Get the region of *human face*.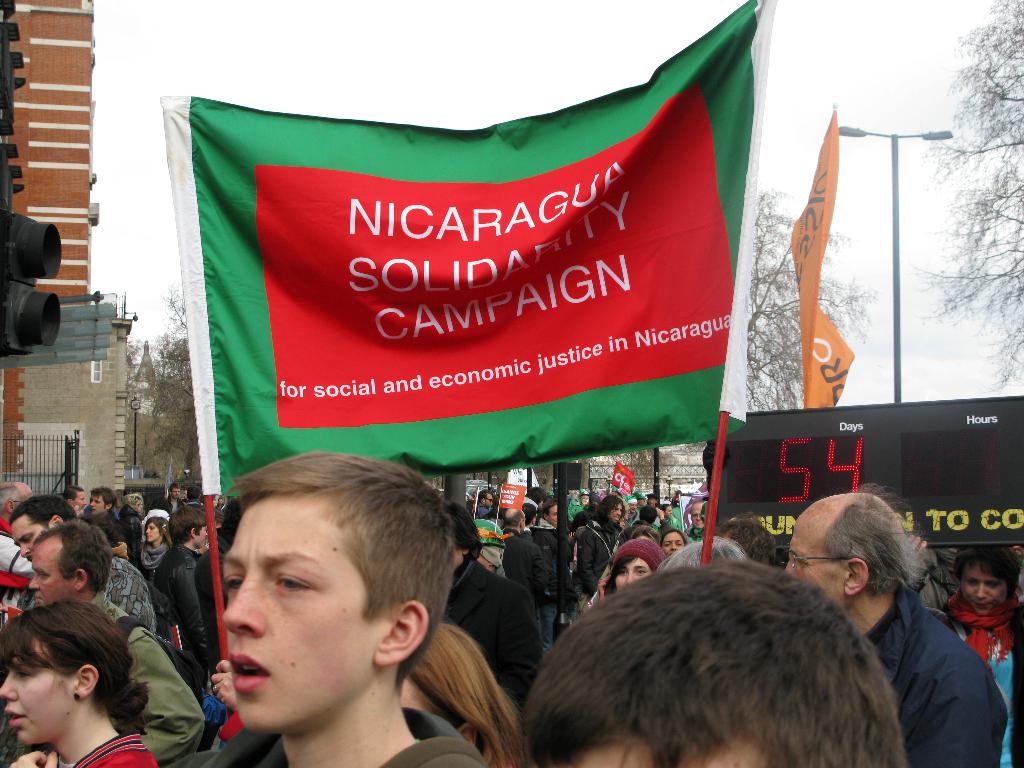
pyautogui.locateOnScreen(11, 511, 45, 559).
